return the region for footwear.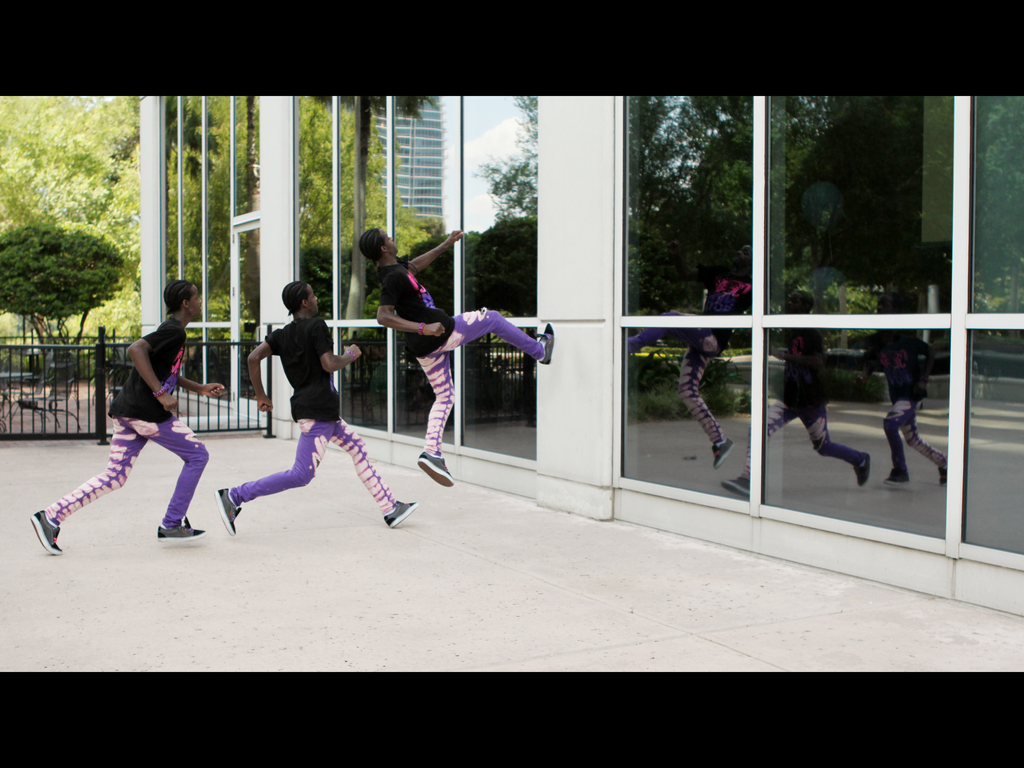
158,513,205,545.
